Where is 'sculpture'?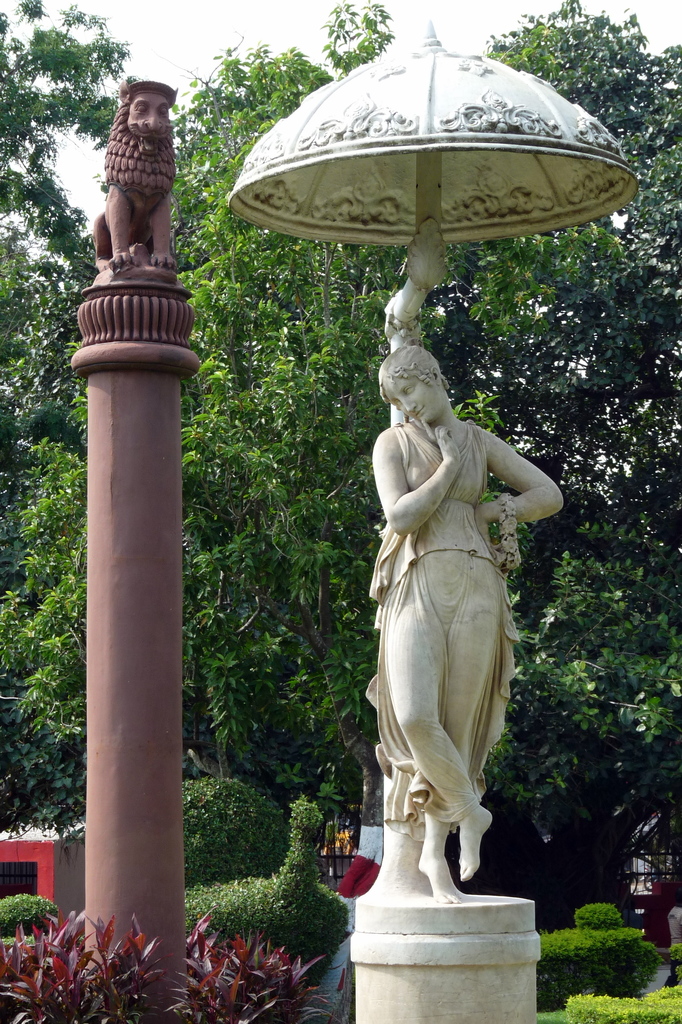
[91,75,182,273].
